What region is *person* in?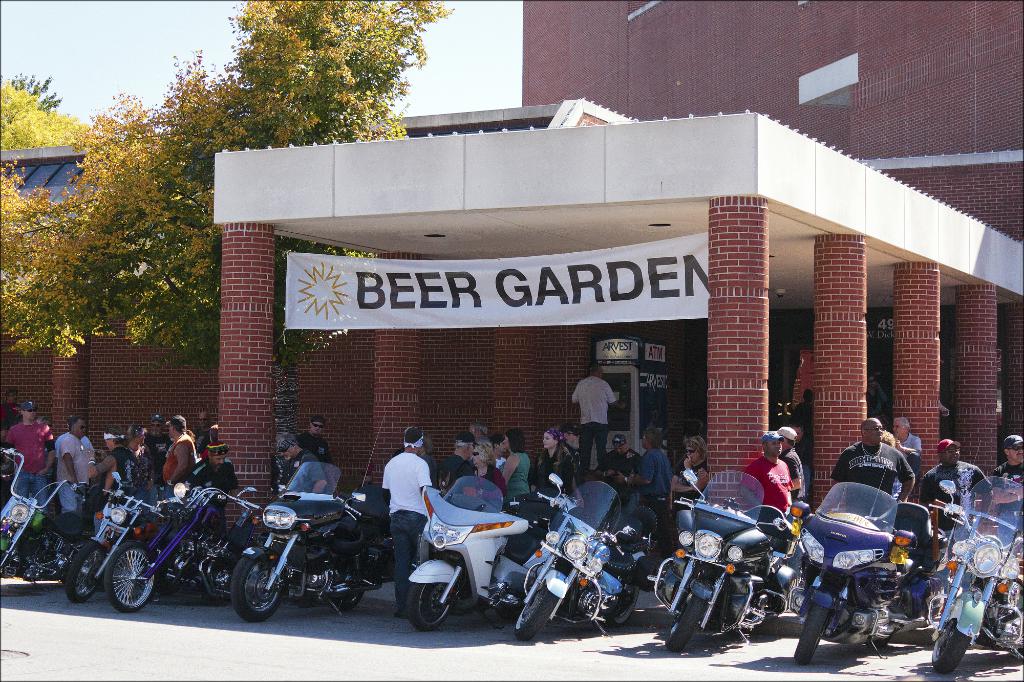
{"x1": 297, "y1": 418, "x2": 336, "y2": 502}.
